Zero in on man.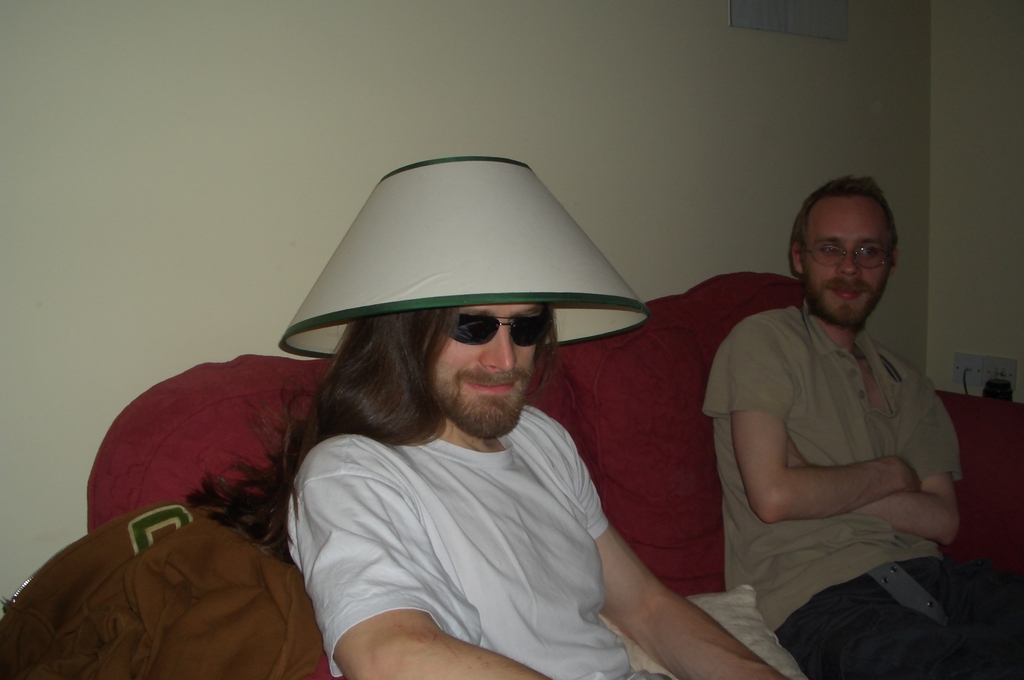
Zeroed in: [186, 303, 787, 679].
